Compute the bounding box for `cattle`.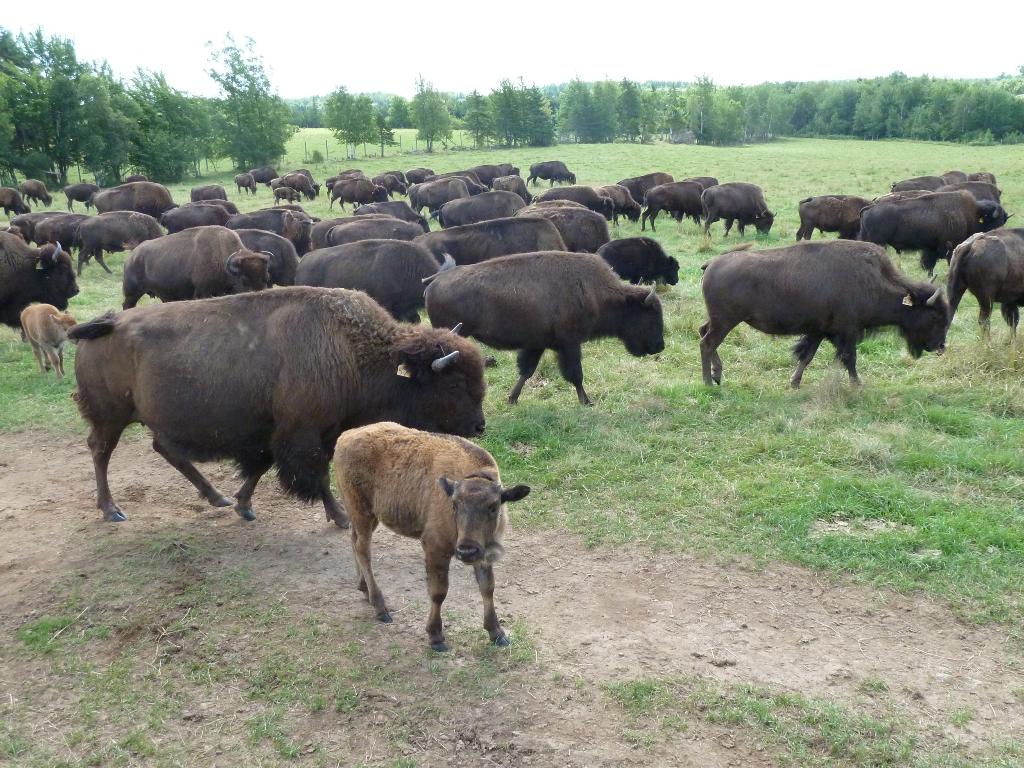
(x1=535, y1=185, x2=611, y2=207).
